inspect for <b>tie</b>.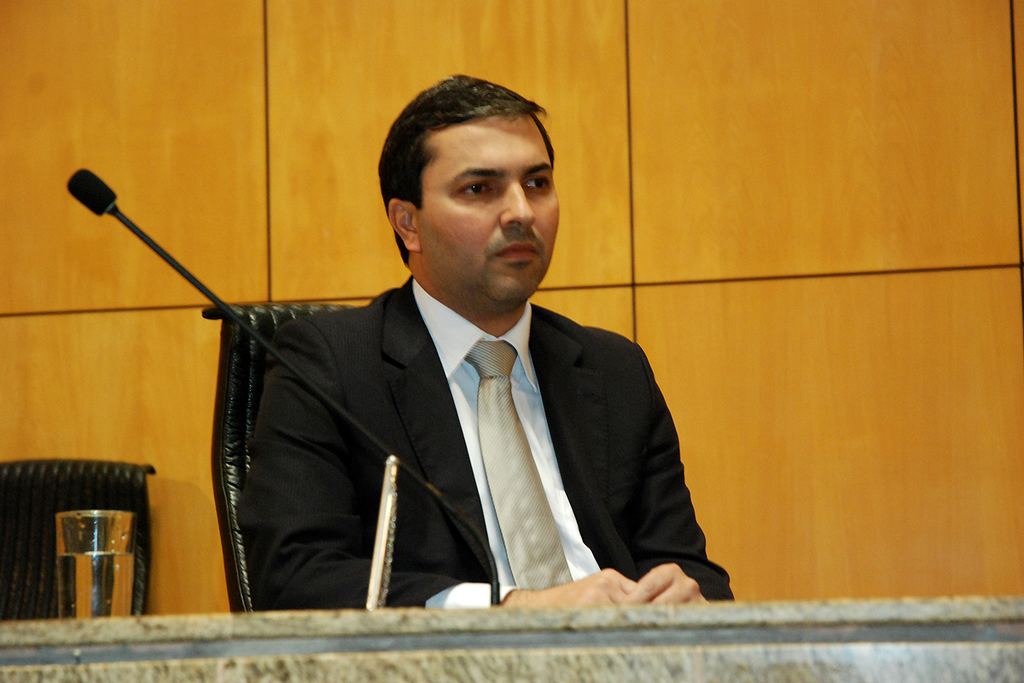
Inspection: l=463, t=339, r=574, b=587.
